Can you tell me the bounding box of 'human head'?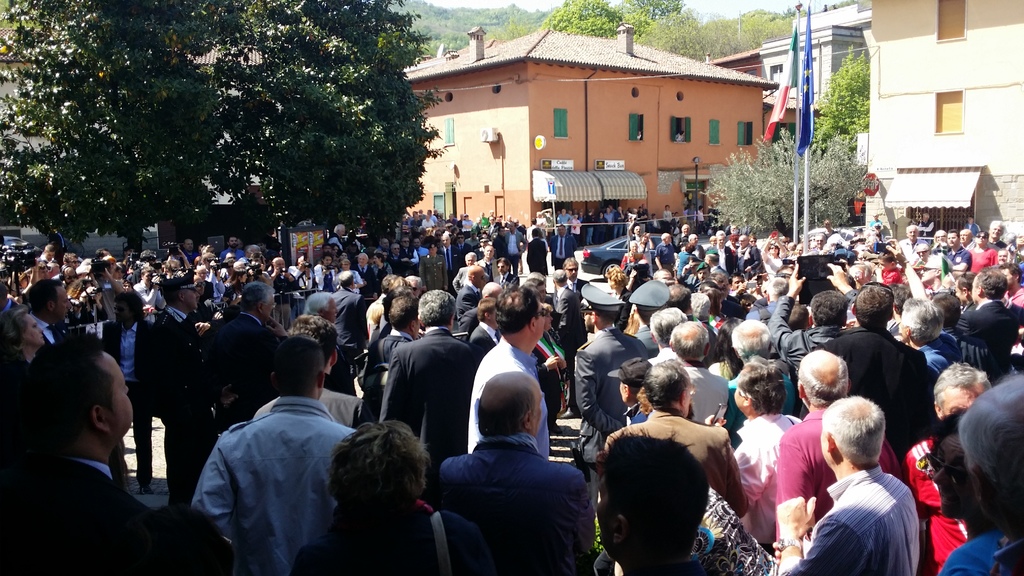
locate(338, 248, 351, 263).
